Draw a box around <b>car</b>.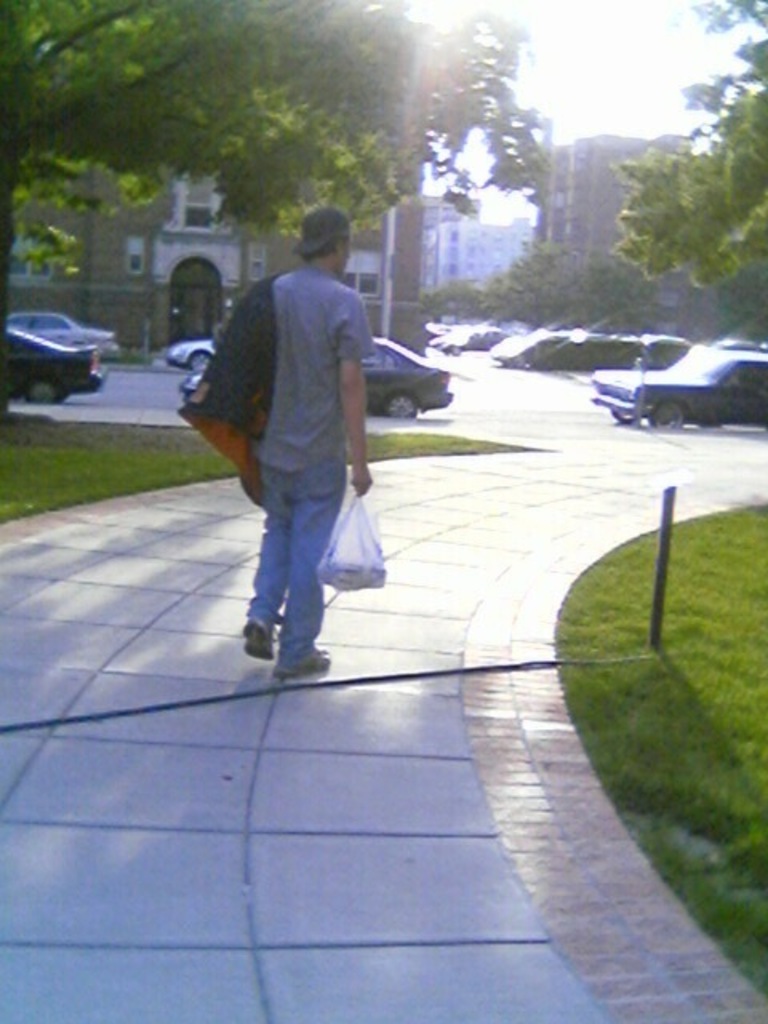
crop(176, 338, 453, 419).
